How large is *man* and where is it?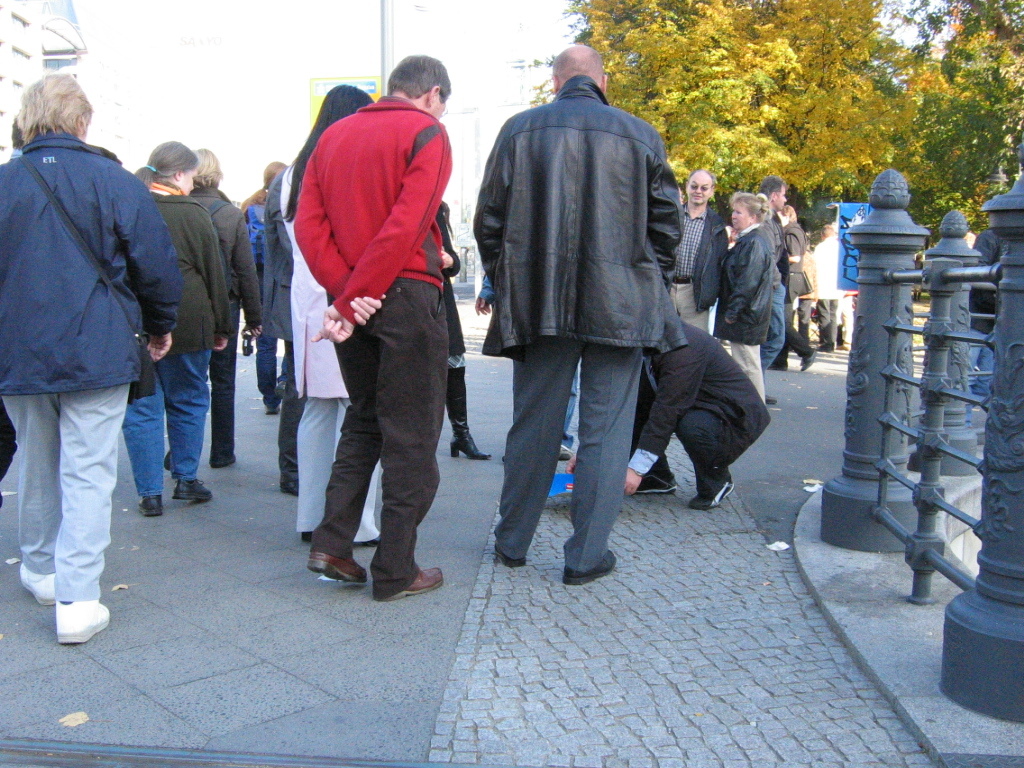
Bounding box: bbox=[608, 319, 777, 512].
